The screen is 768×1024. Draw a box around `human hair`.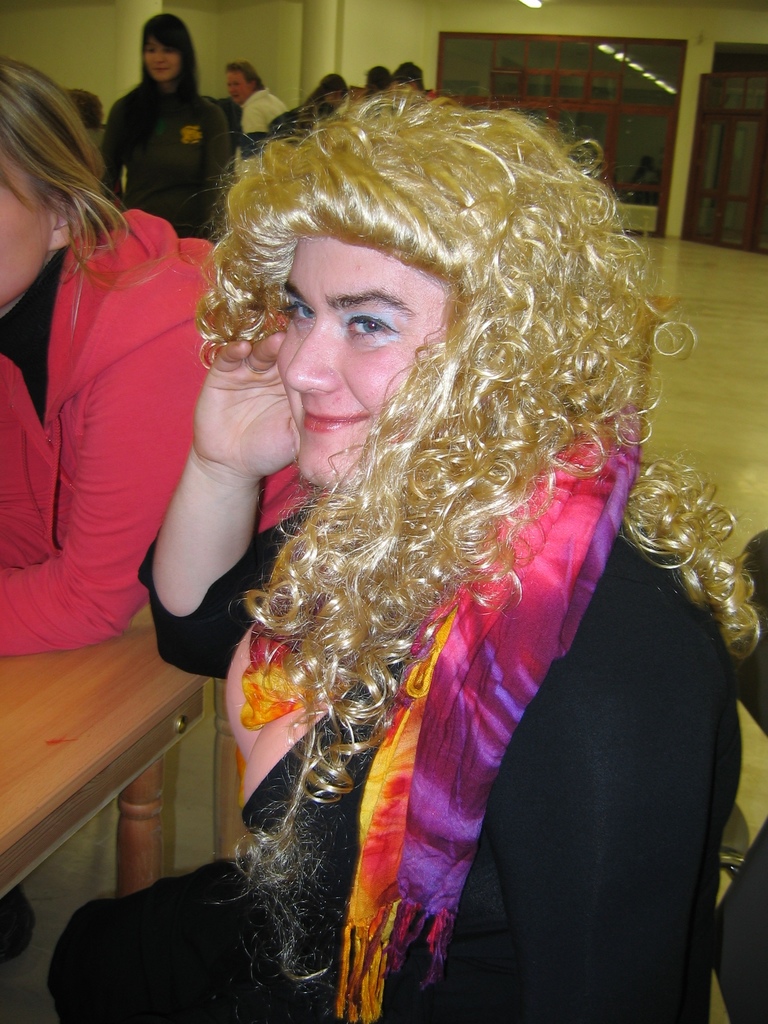
select_region(0, 55, 186, 289).
